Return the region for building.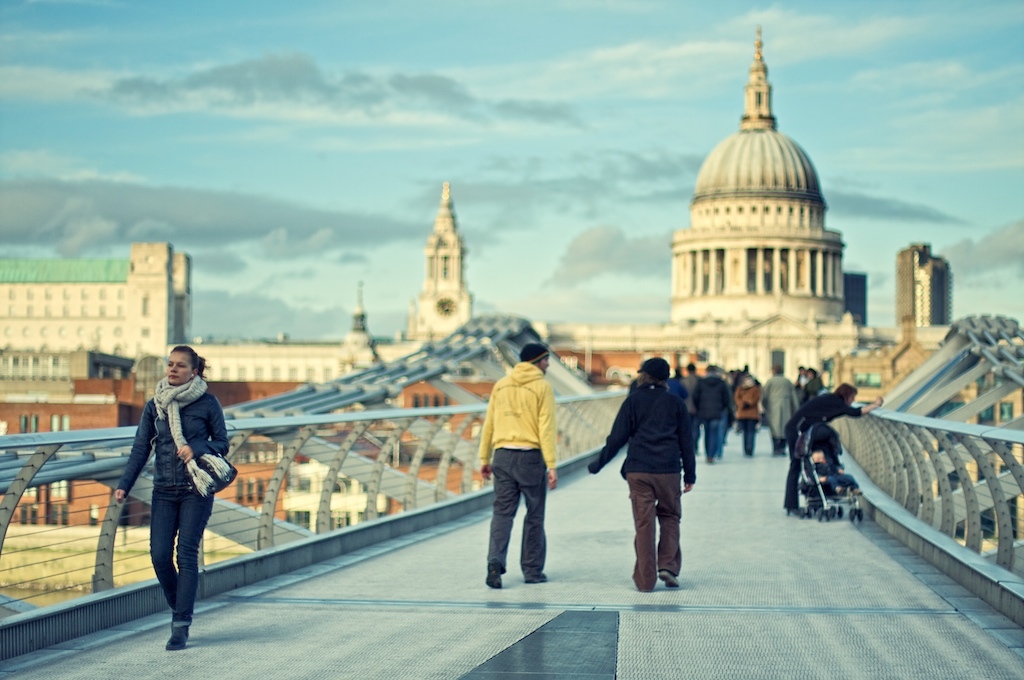
select_region(0, 33, 1023, 558).
